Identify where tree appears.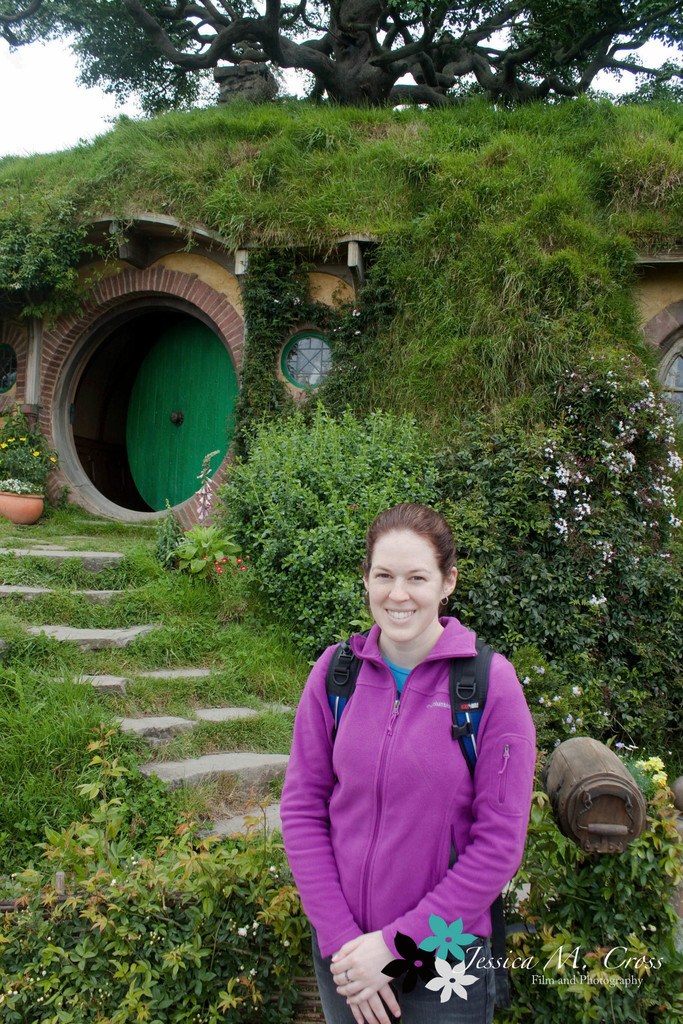
Appears at 0/0/682/105.
